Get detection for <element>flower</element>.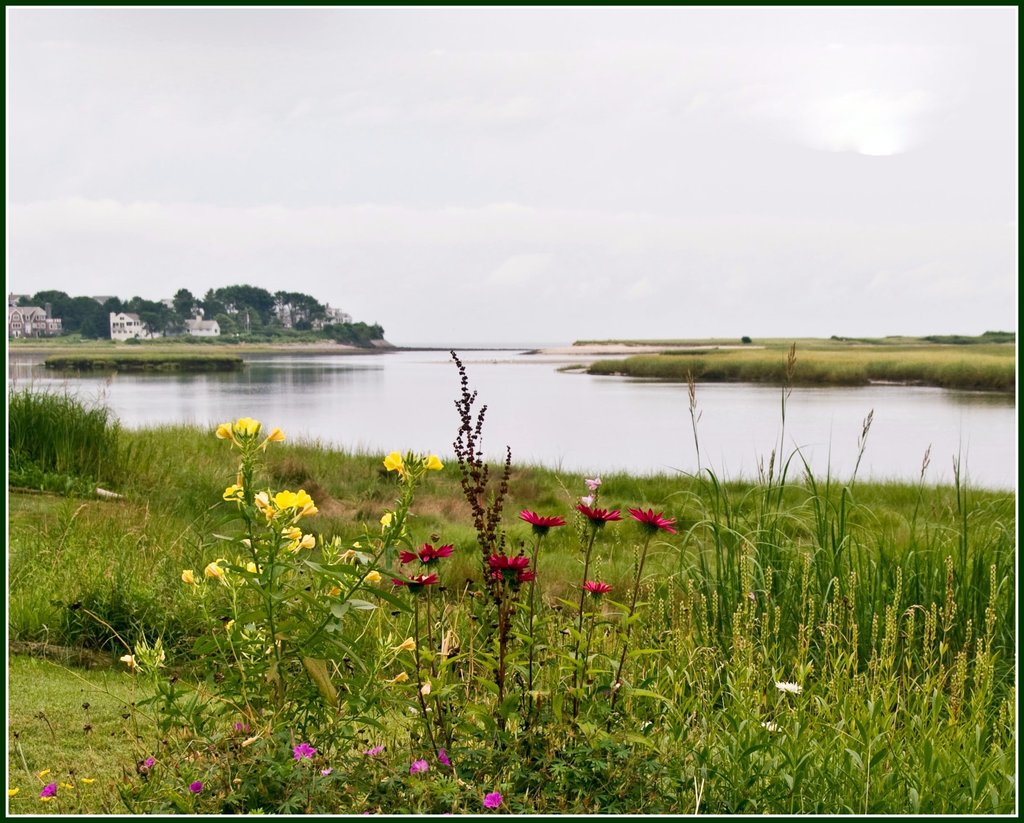
Detection: bbox=(630, 504, 676, 531).
